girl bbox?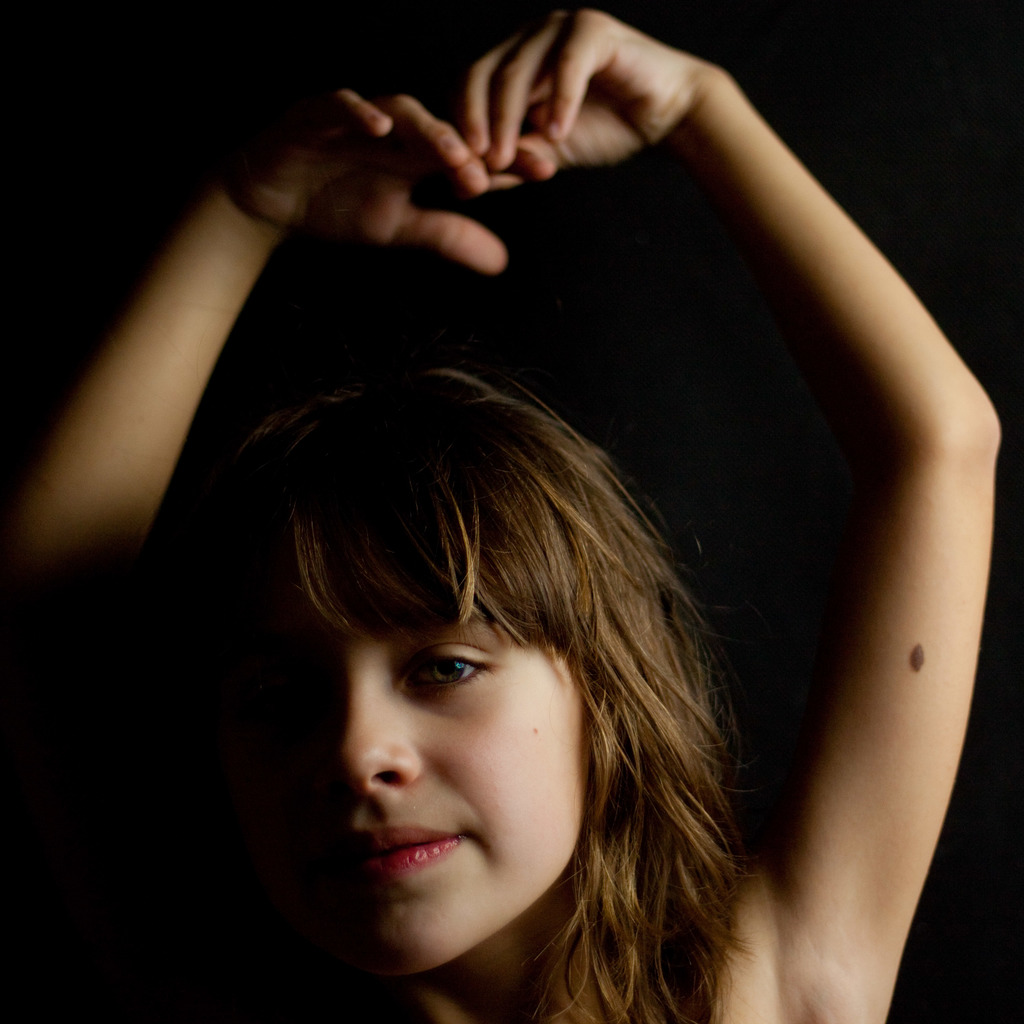
rect(4, 7, 1000, 1023)
